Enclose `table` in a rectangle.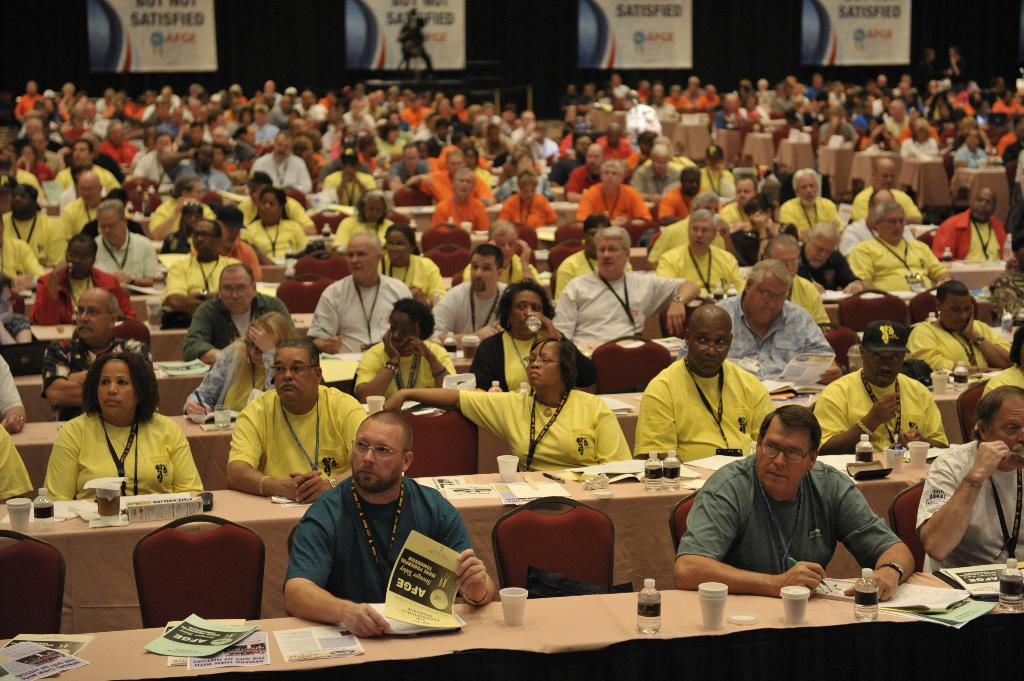
[948,165,1011,220].
